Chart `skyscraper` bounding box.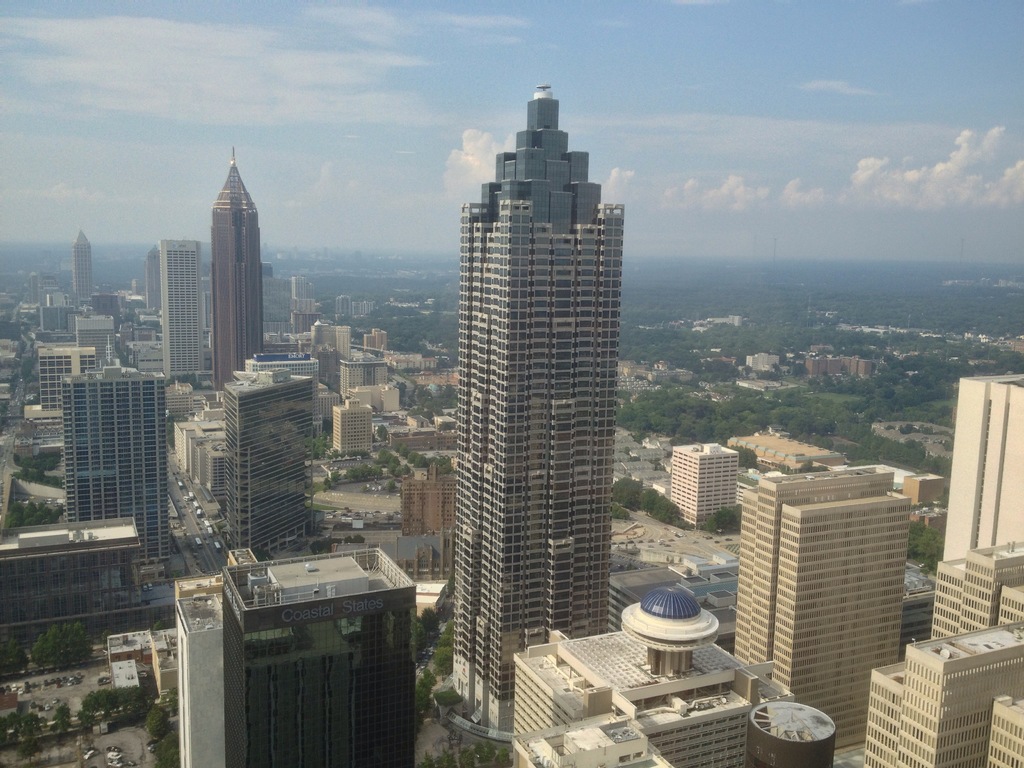
Charted: crop(865, 536, 1023, 767).
